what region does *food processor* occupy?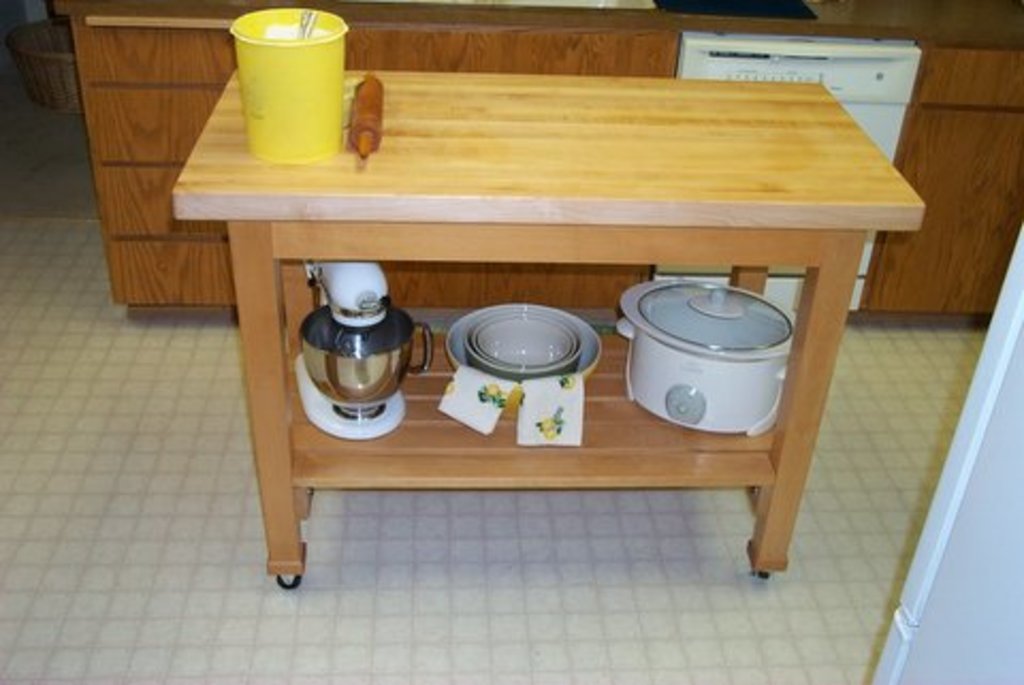
<region>292, 258, 437, 440</region>.
